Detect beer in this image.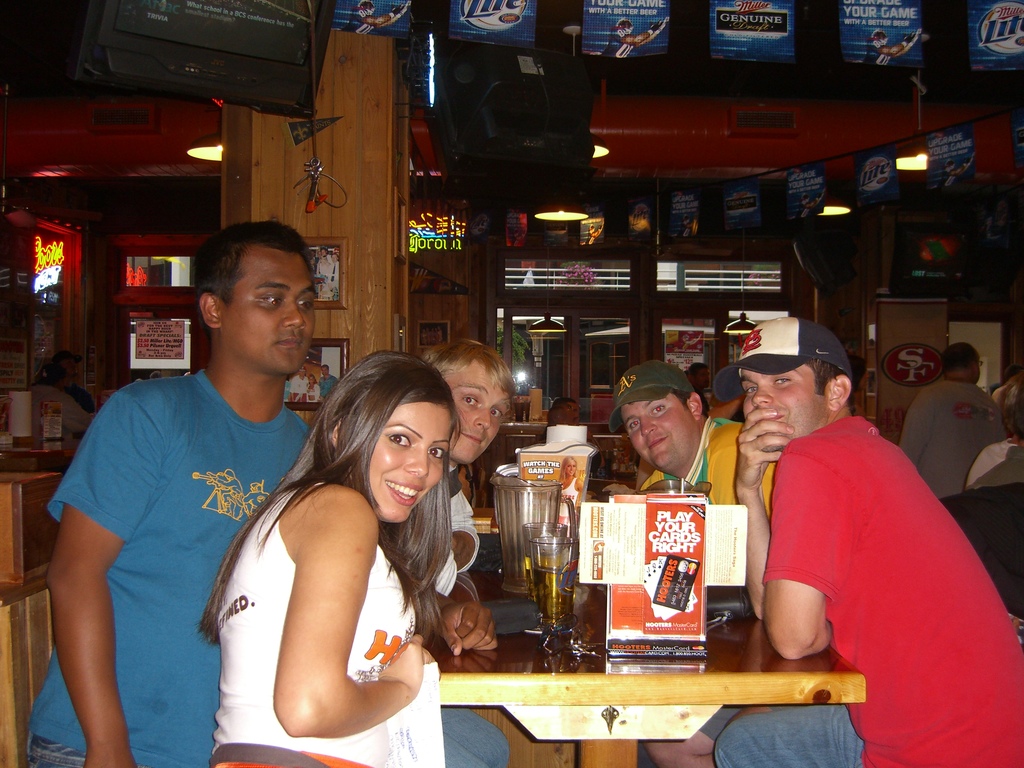
Detection: {"x1": 531, "y1": 538, "x2": 580, "y2": 631}.
